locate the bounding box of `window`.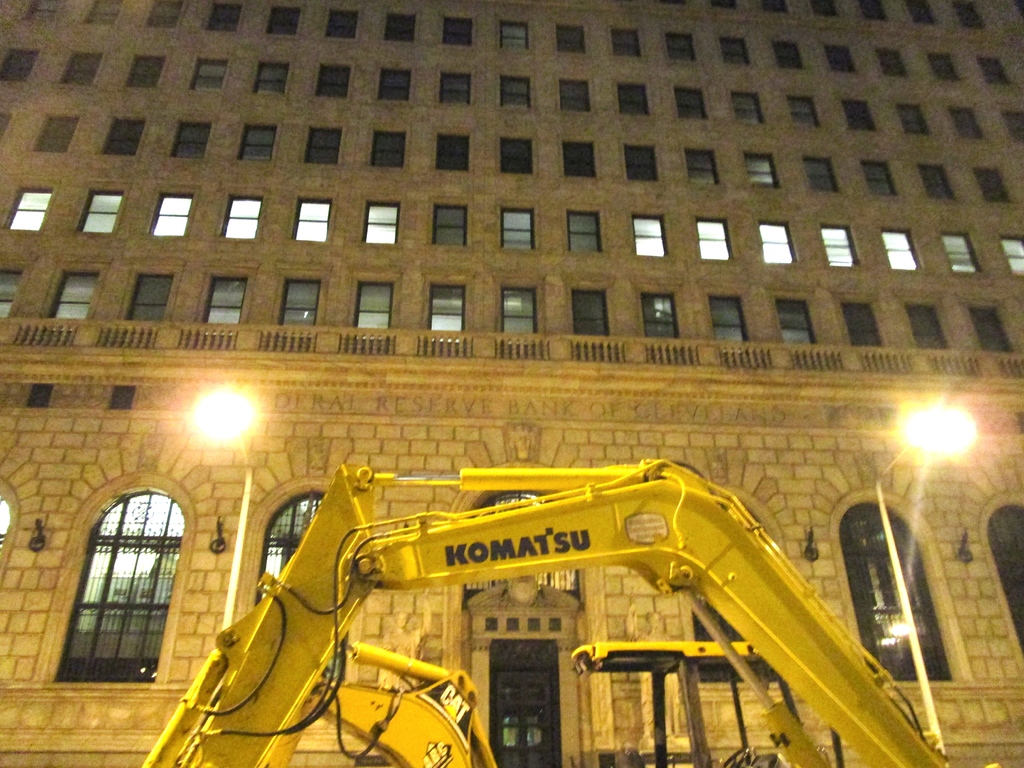
Bounding box: bbox=(633, 214, 665, 255).
